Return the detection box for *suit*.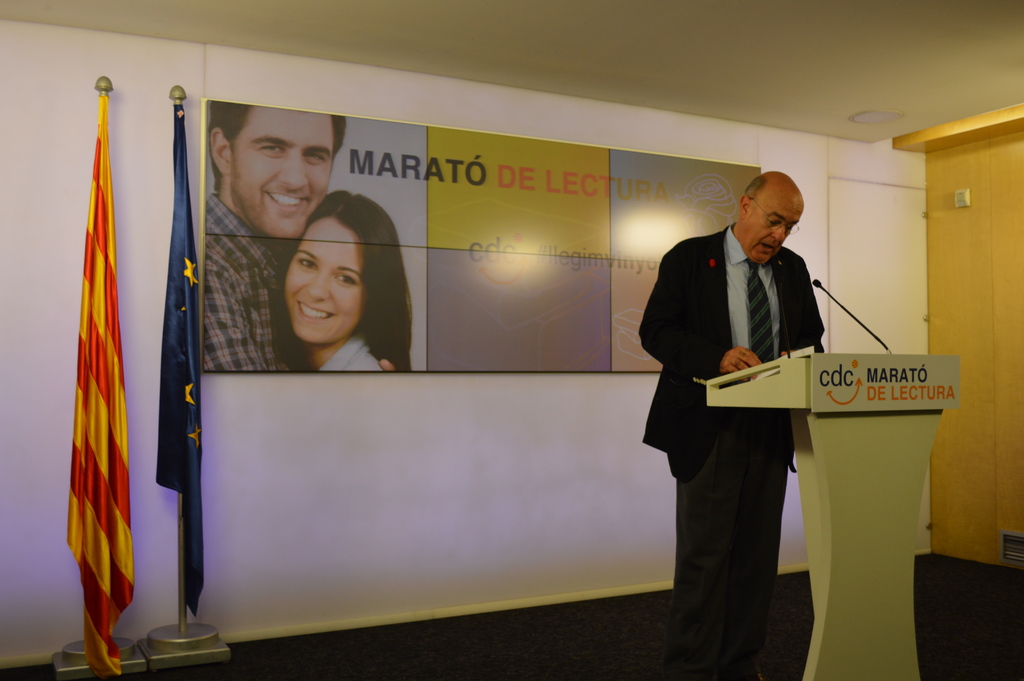
x1=652, y1=172, x2=844, y2=669.
